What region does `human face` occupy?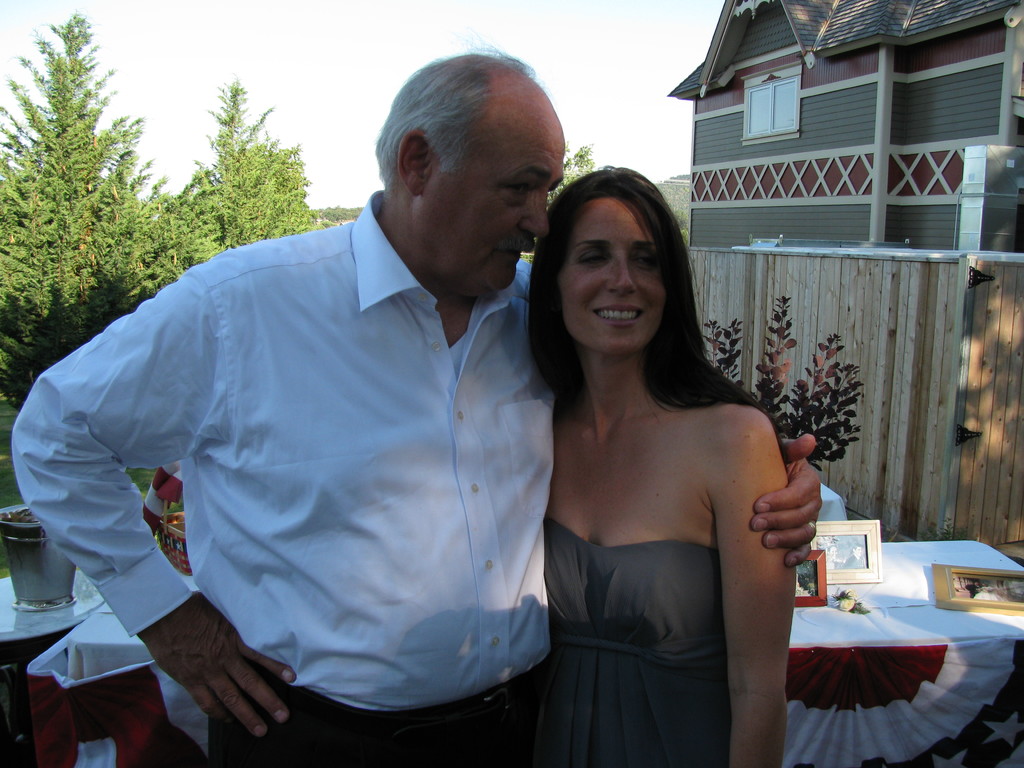
555 187 671 359.
